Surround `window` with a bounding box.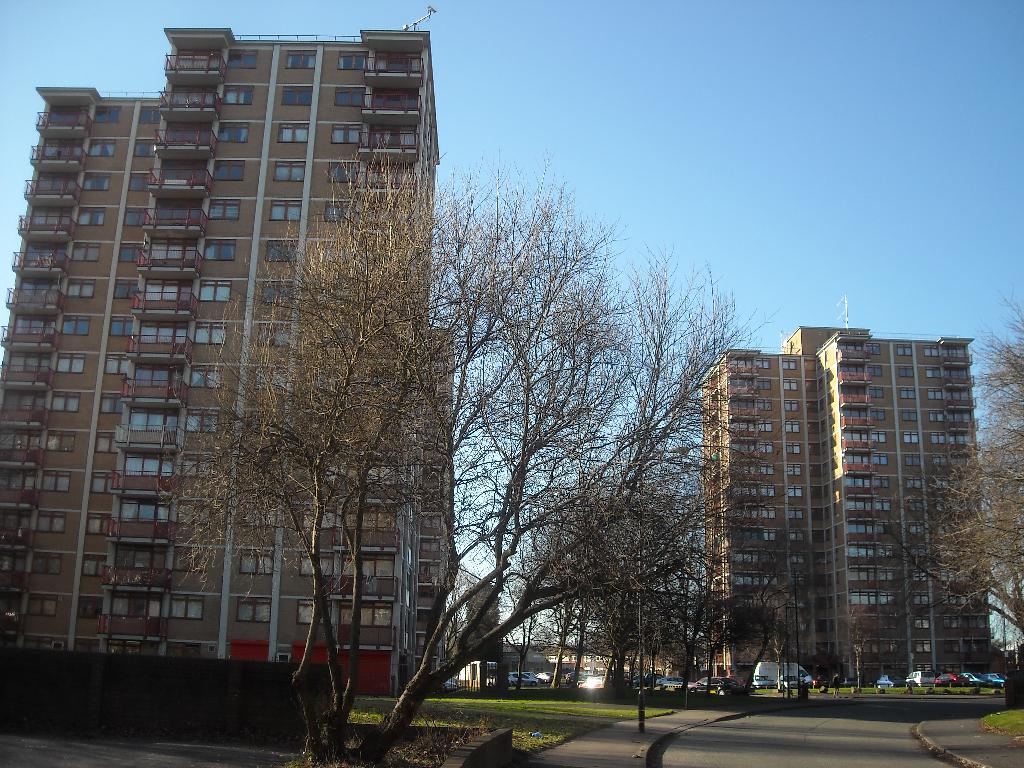
{"left": 195, "top": 278, "right": 236, "bottom": 303}.
